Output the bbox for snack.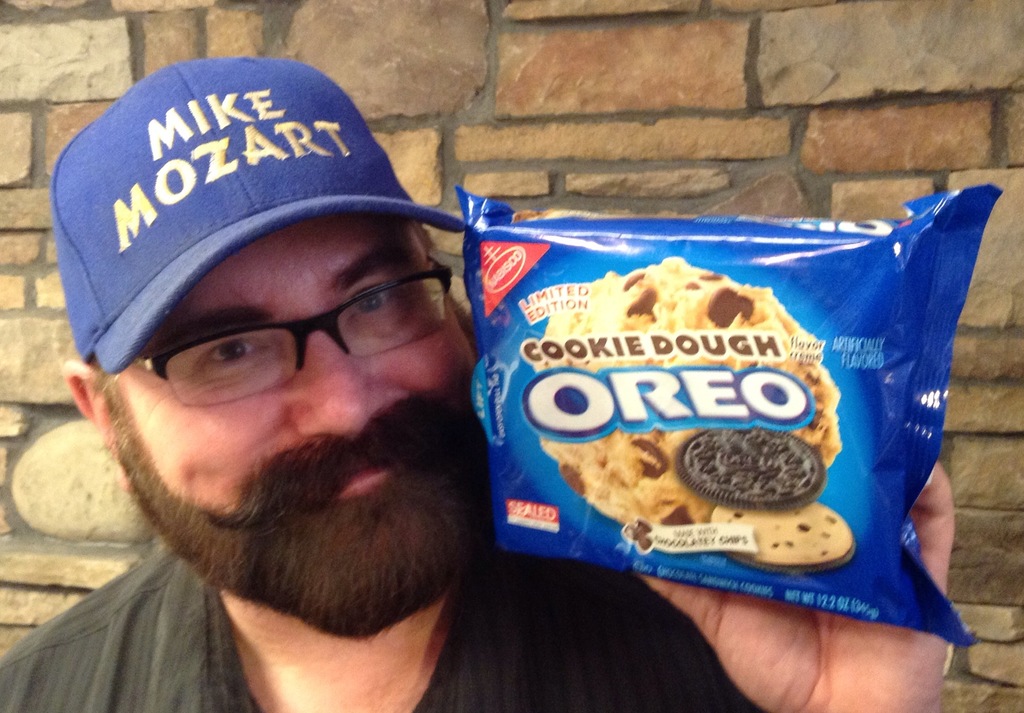
{"x1": 539, "y1": 256, "x2": 841, "y2": 529}.
